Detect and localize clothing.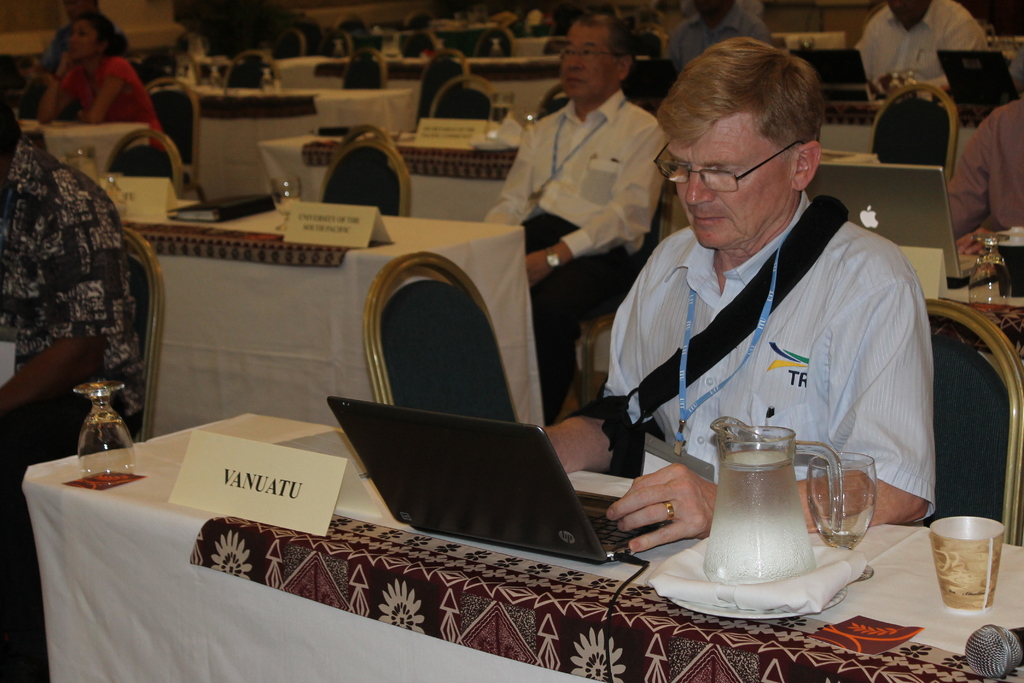
Localized at (left=524, top=11, right=549, bottom=37).
